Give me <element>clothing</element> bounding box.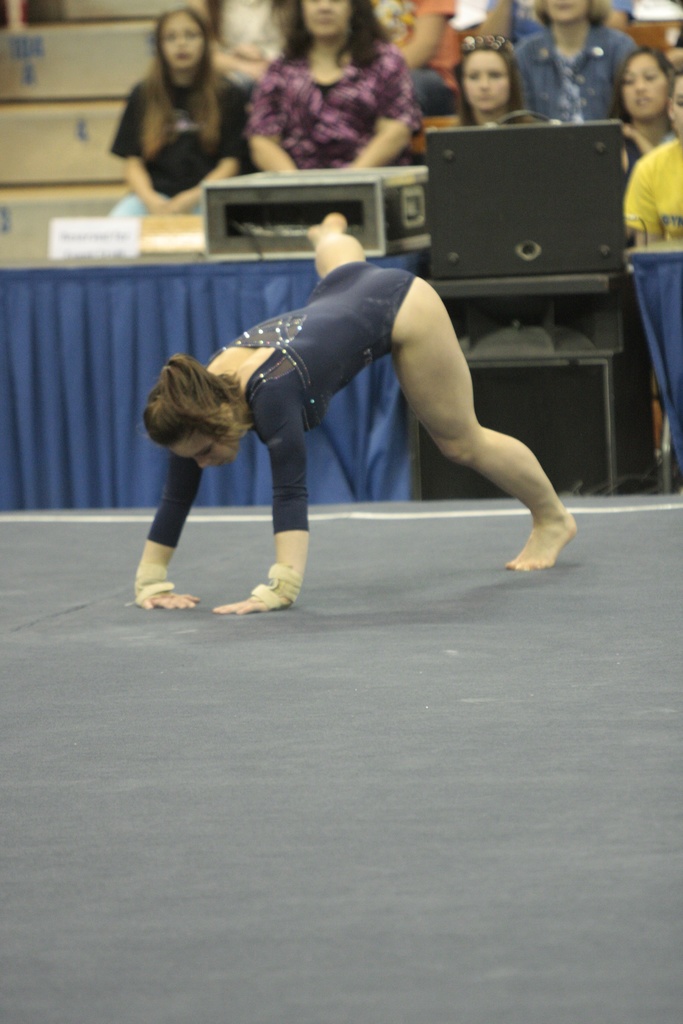
{"left": 513, "top": 25, "right": 638, "bottom": 120}.
